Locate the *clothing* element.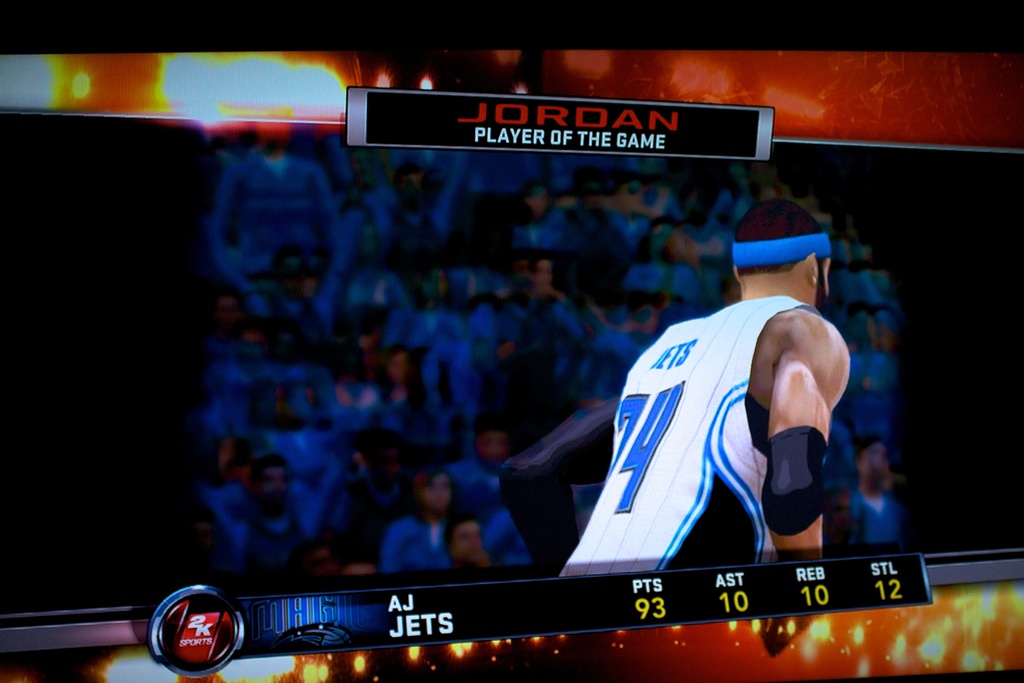
Element bbox: crop(592, 267, 853, 593).
